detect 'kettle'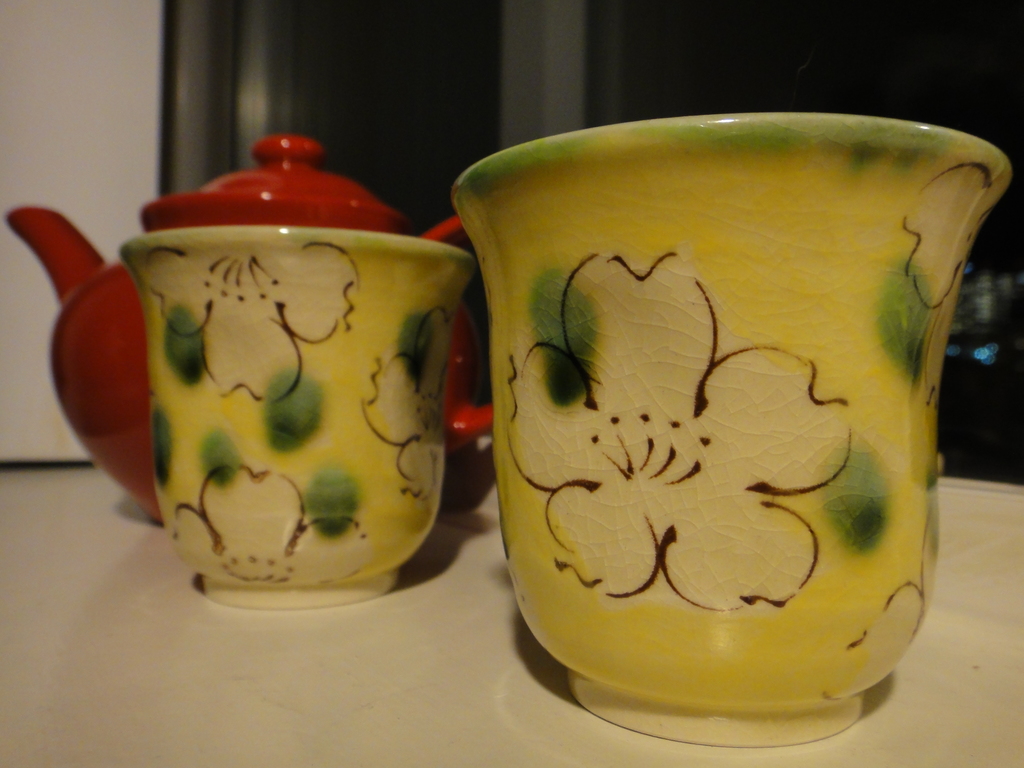
bbox=(4, 137, 490, 528)
